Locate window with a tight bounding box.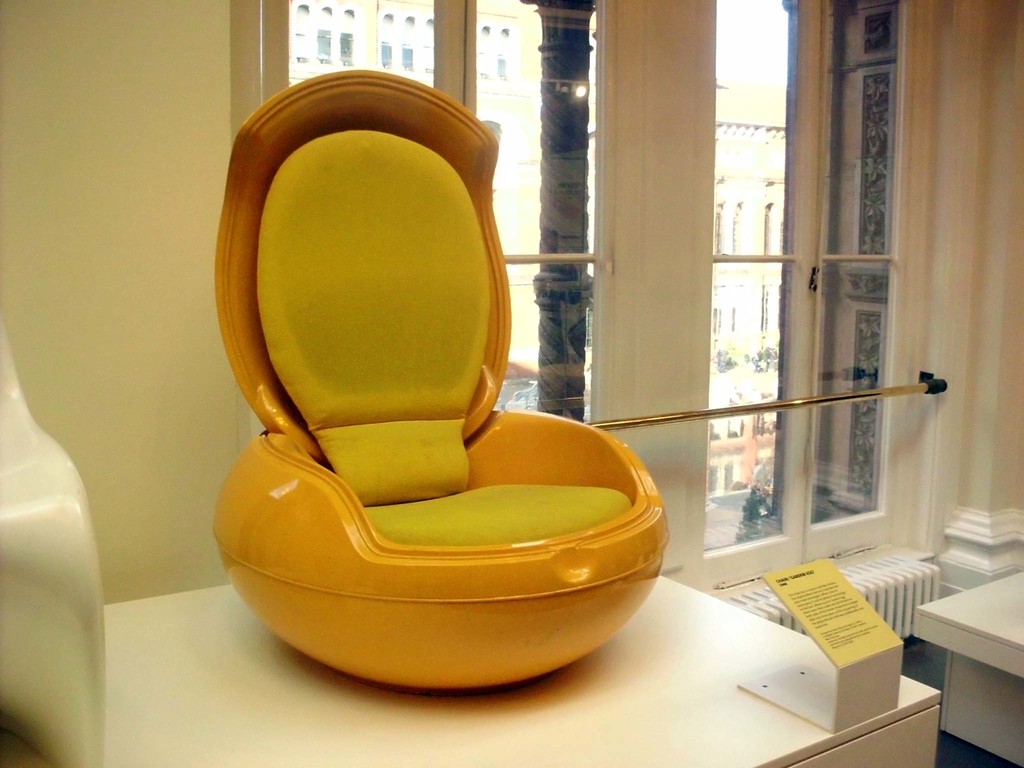
box=[697, 4, 956, 537].
